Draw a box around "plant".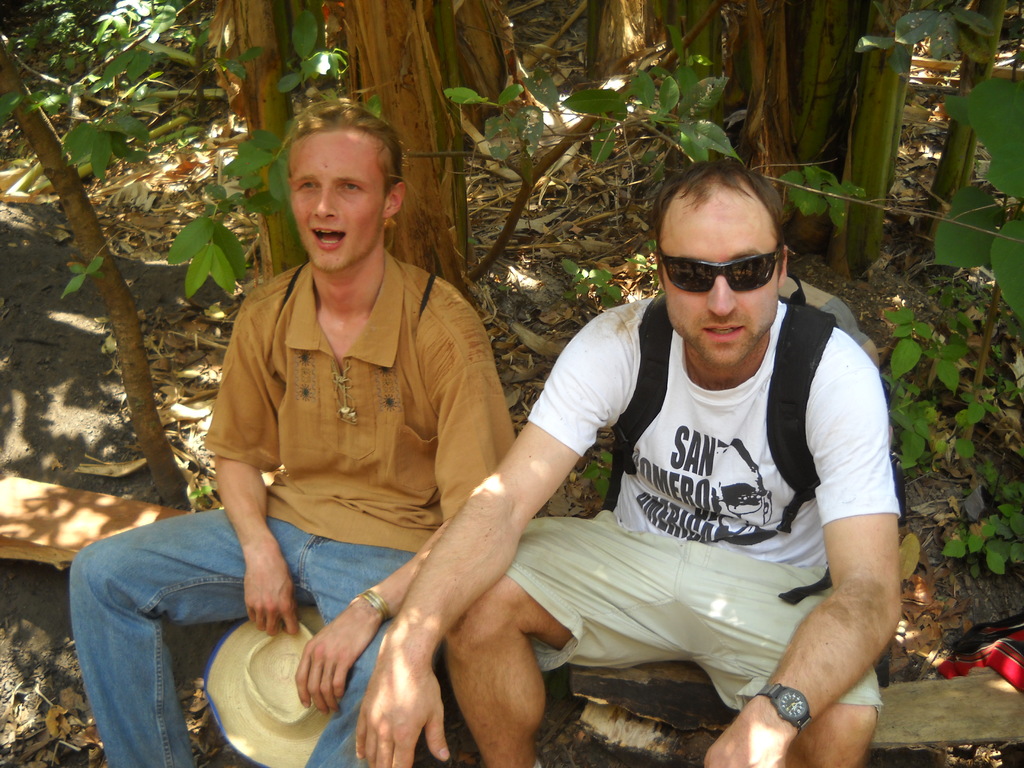
<region>873, 298, 976, 387</region>.
